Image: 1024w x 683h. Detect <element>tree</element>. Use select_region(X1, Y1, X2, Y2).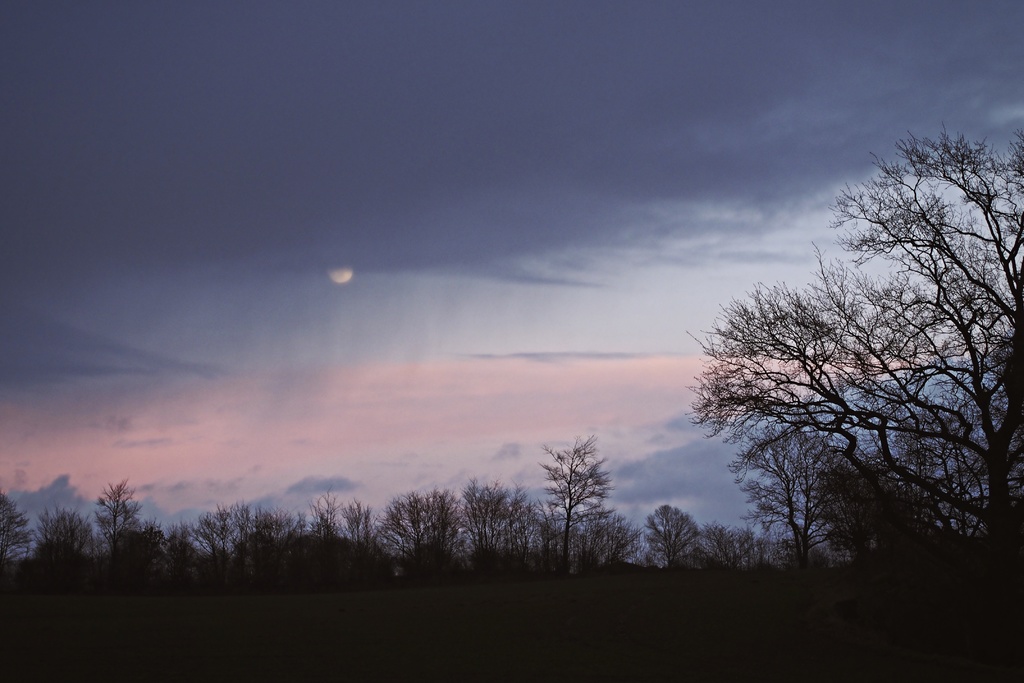
select_region(136, 517, 172, 568).
